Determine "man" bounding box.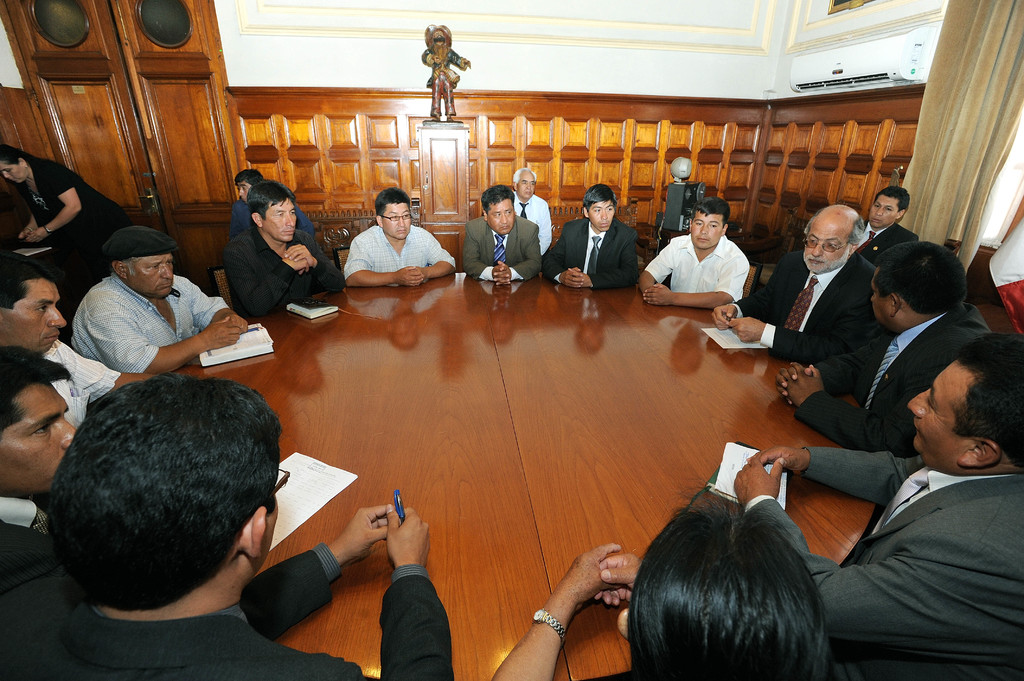
Determined: l=337, t=189, r=457, b=283.
